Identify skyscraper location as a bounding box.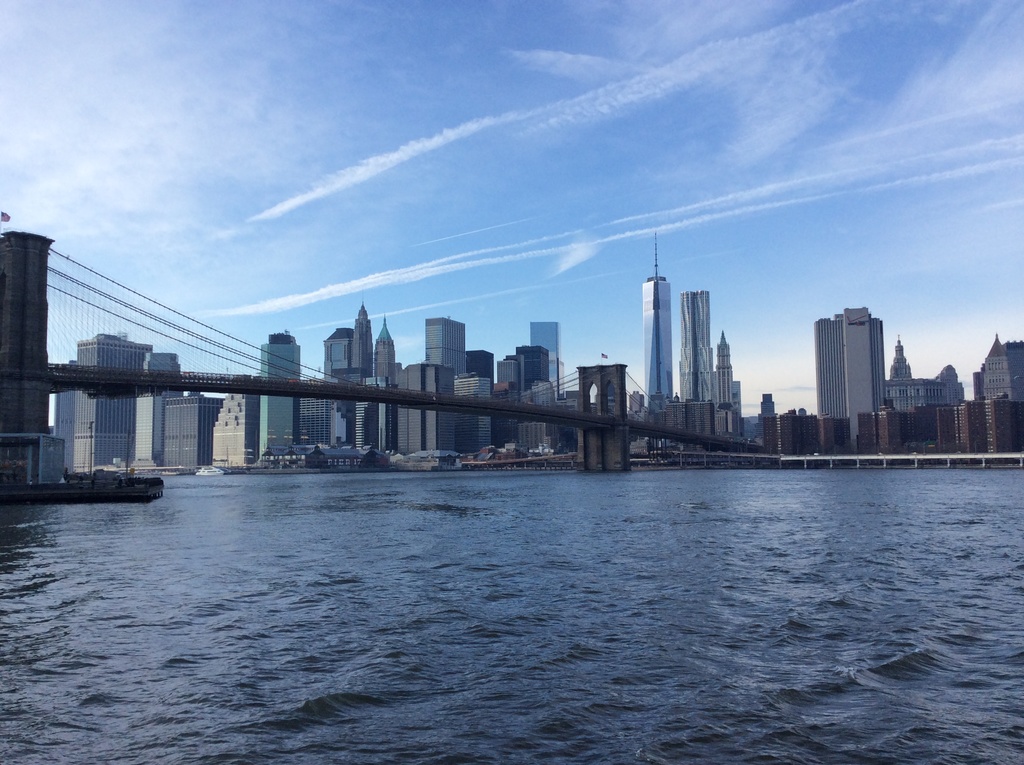
BBox(704, 334, 737, 423).
